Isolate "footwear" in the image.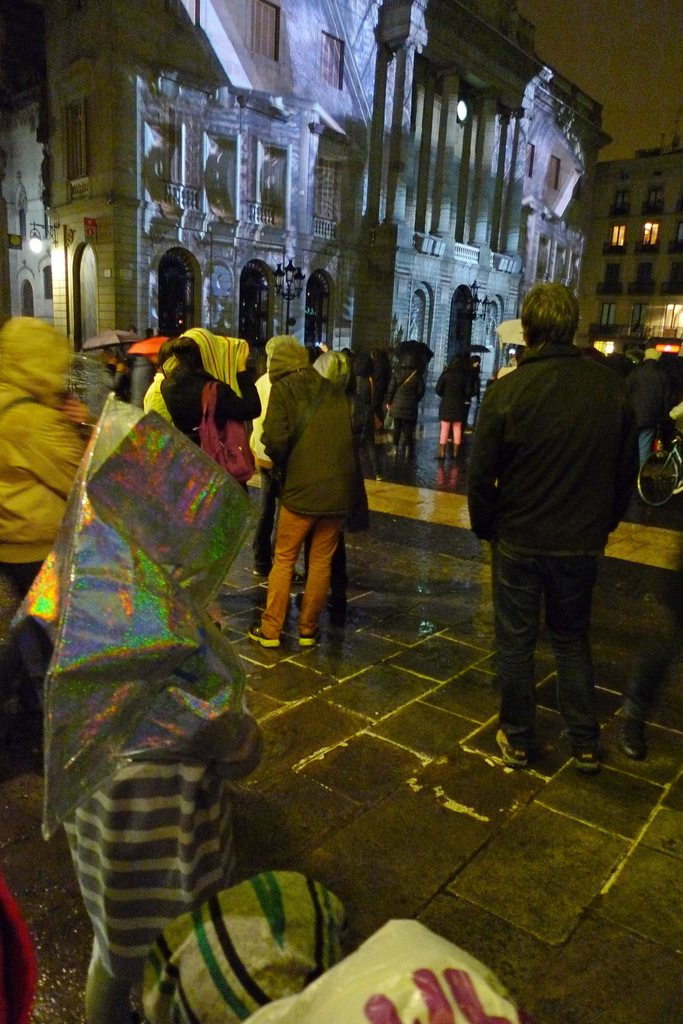
Isolated region: 250/622/277/646.
